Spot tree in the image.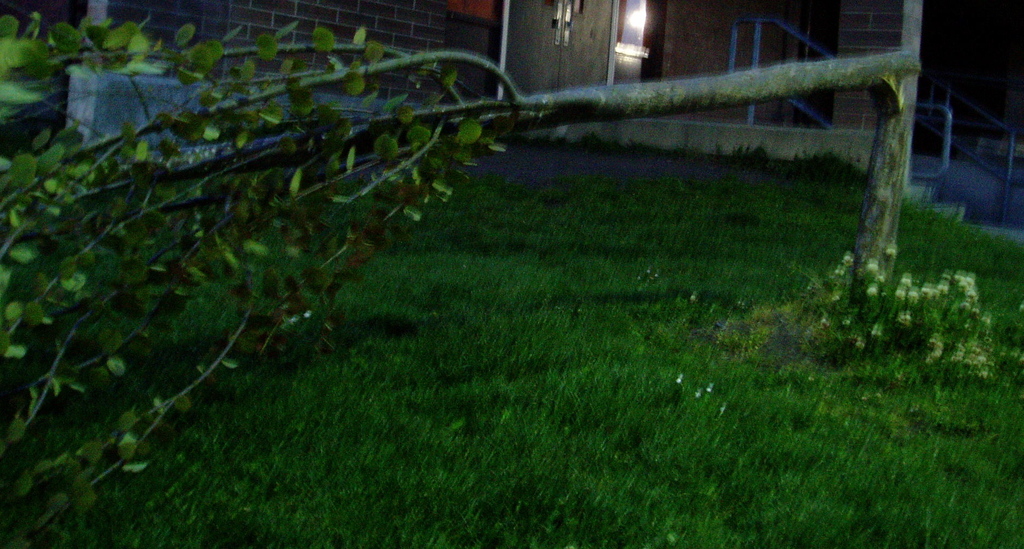
tree found at pyautogui.locateOnScreen(0, 0, 924, 548).
